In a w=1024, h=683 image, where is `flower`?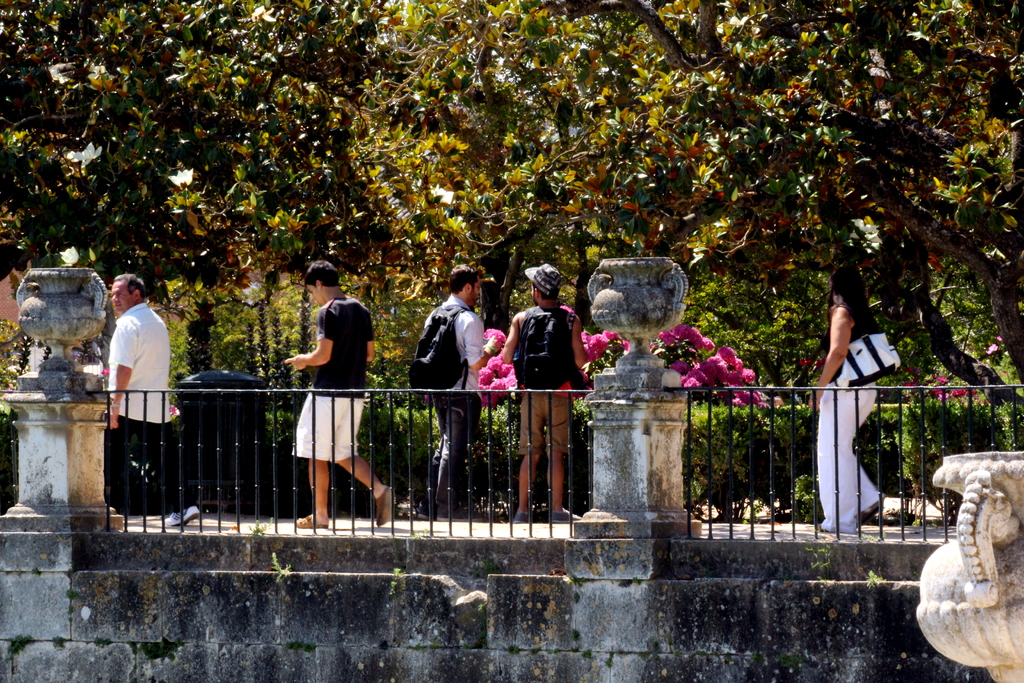
box(167, 165, 193, 189).
